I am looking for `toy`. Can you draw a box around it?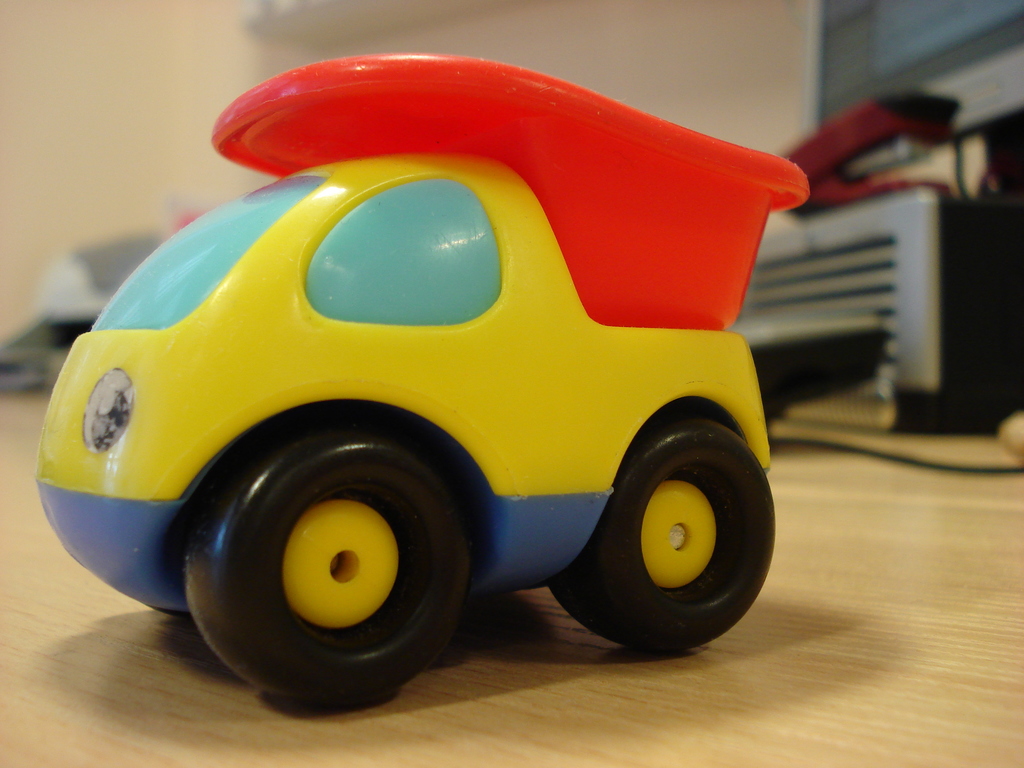
Sure, the bounding box is l=46, t=20, r=820, b=692.
